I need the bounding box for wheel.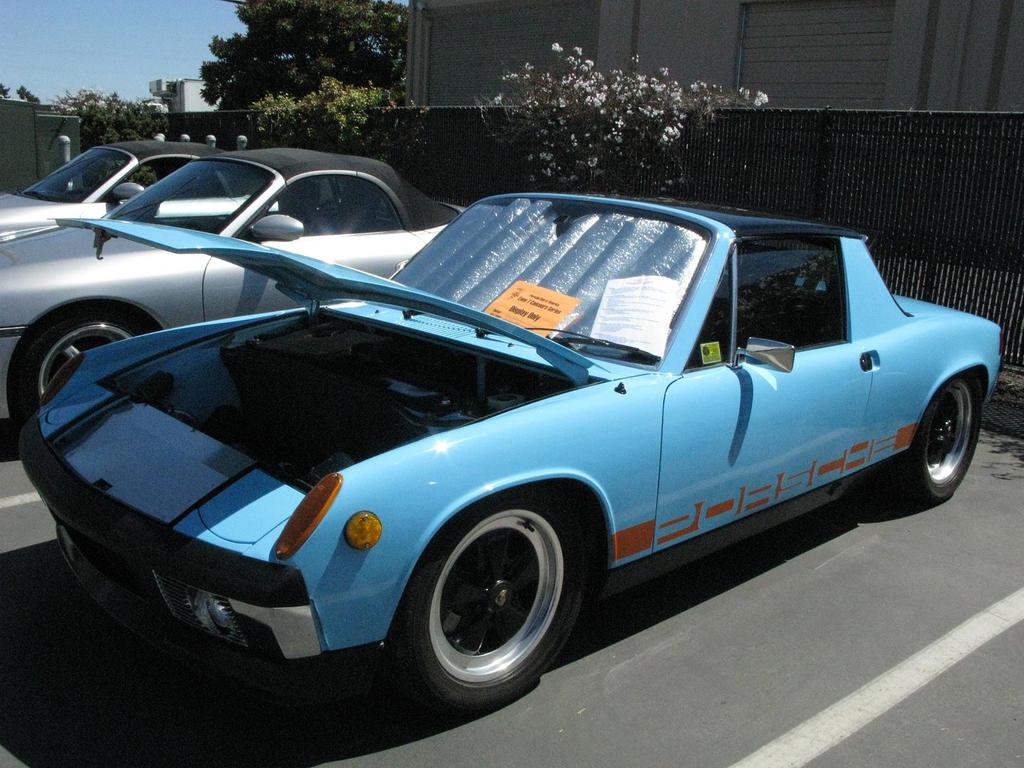
Here it is: detection(399, 491, 589, 716).
